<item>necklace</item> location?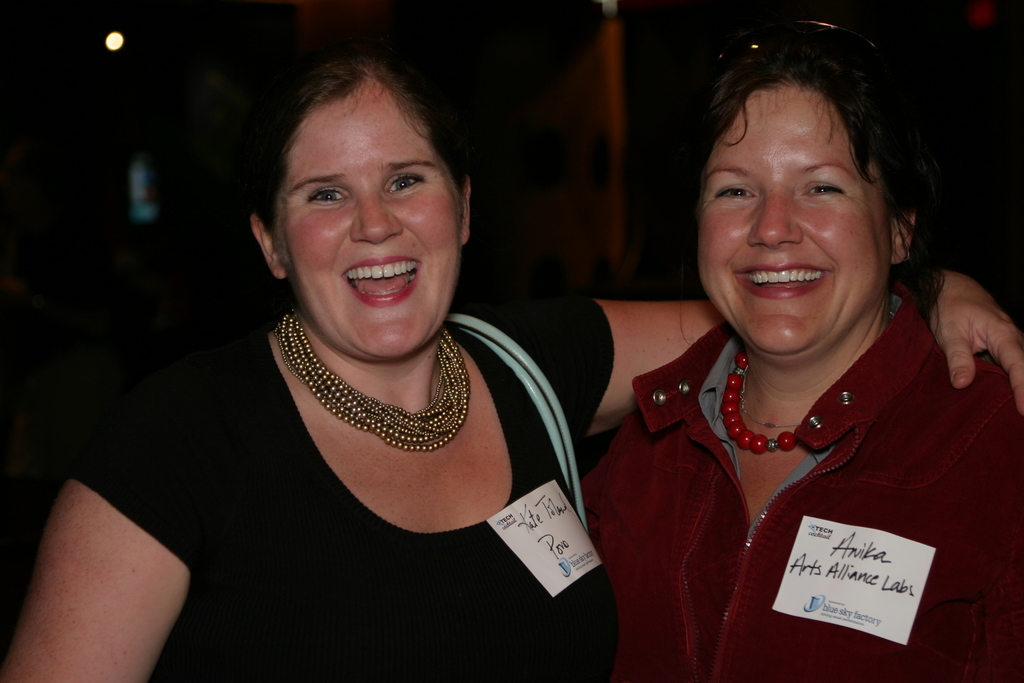
detection(275, 343, 506, 482)
